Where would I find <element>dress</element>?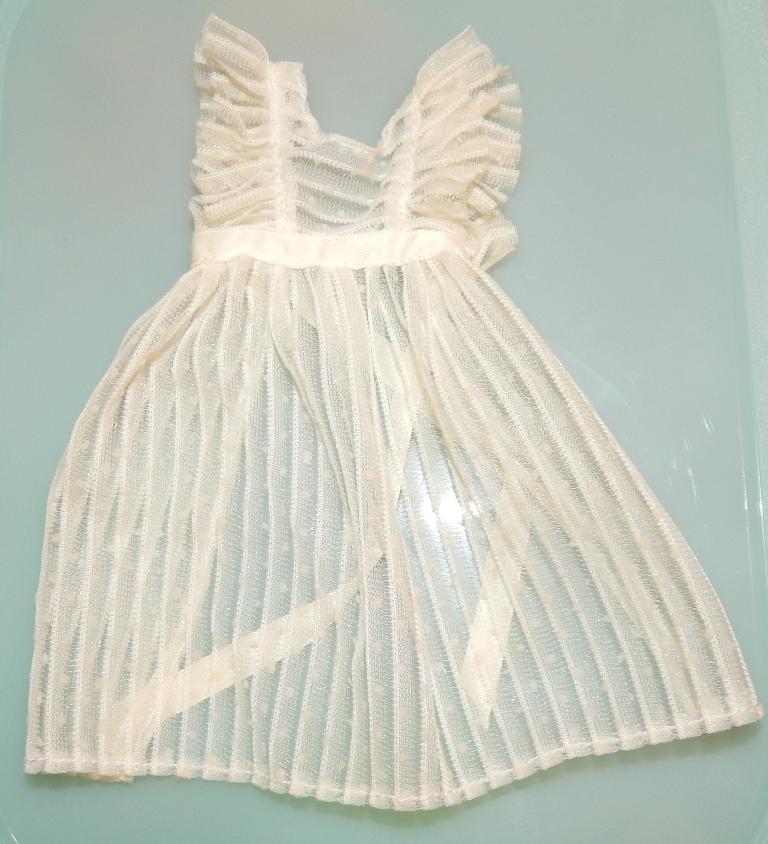
At x1=27, y1=12, x2=755, y2=808.
